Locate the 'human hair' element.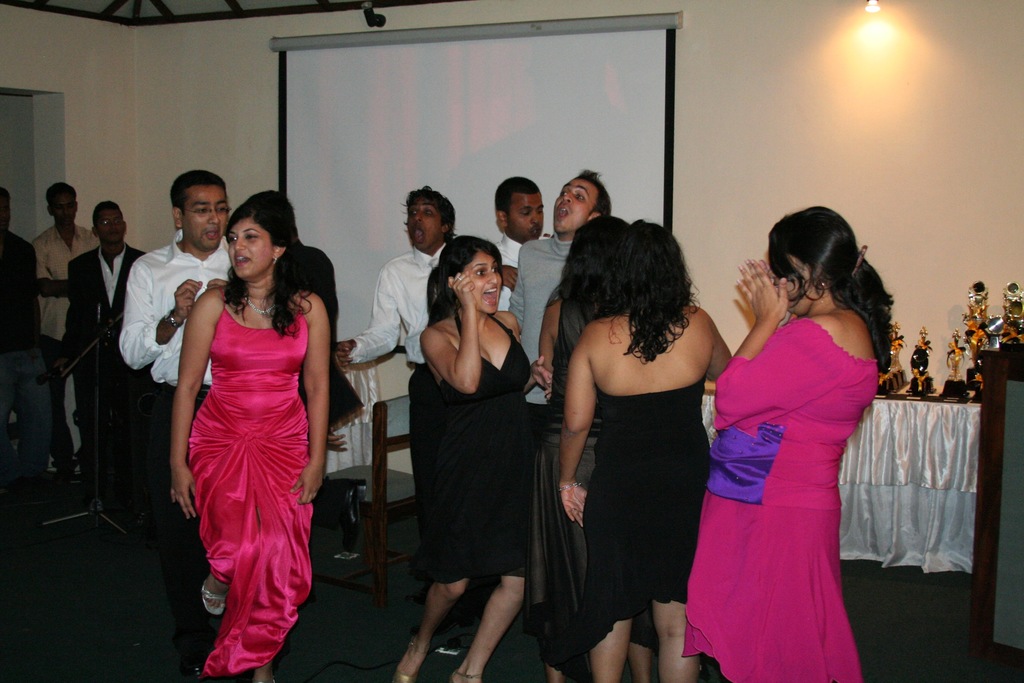
Element bbox: l=404, t=185, r=456, b=244.
